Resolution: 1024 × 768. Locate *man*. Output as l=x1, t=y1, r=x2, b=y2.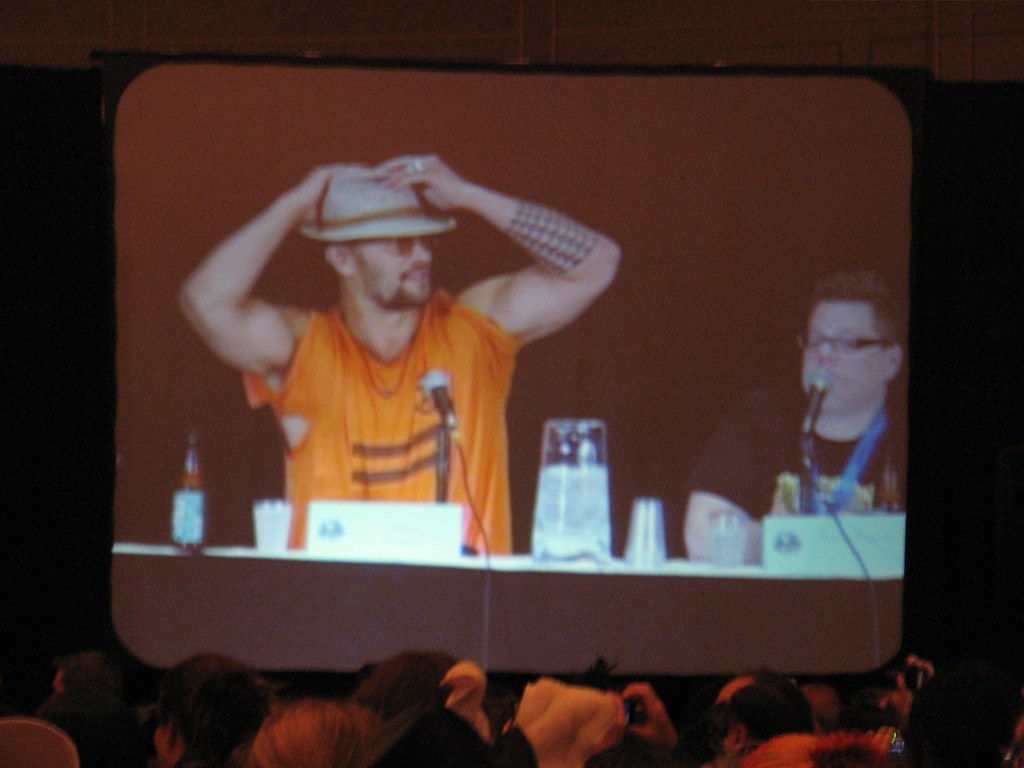
l=682, t=274, r=906, b=563.
